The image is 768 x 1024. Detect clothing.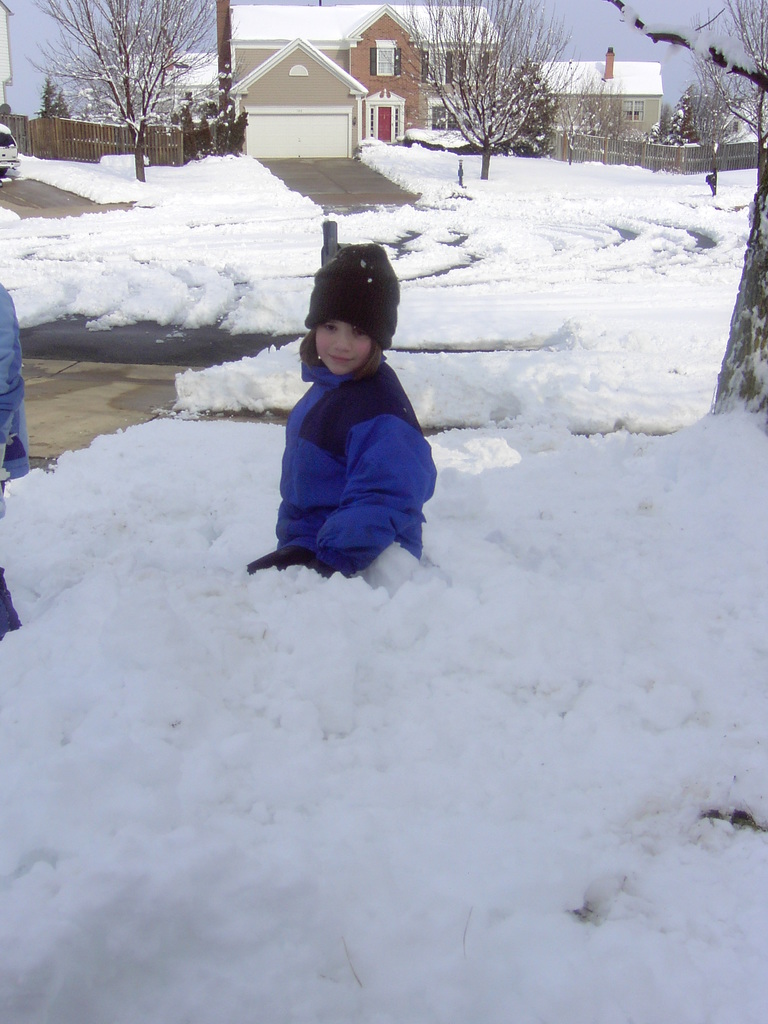
Detection: 236/335/427/573.
